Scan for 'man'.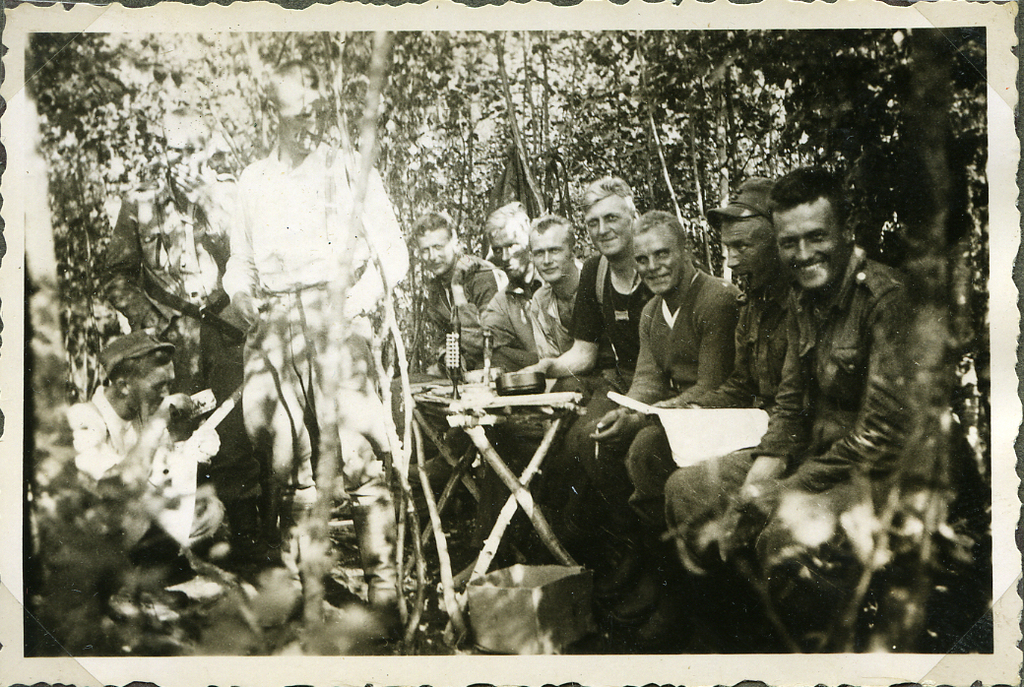
Scan result: x1=579, y1=201, x2=748, y2=599.
